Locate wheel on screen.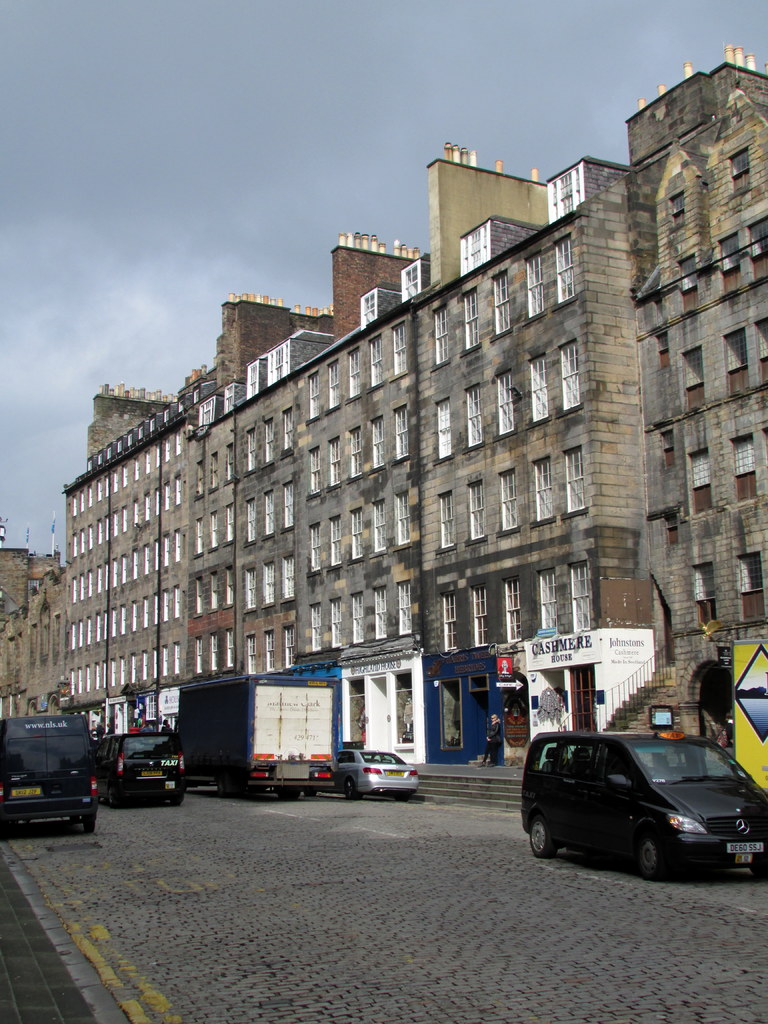
On screen at <box>216,776,226,796</box>.
